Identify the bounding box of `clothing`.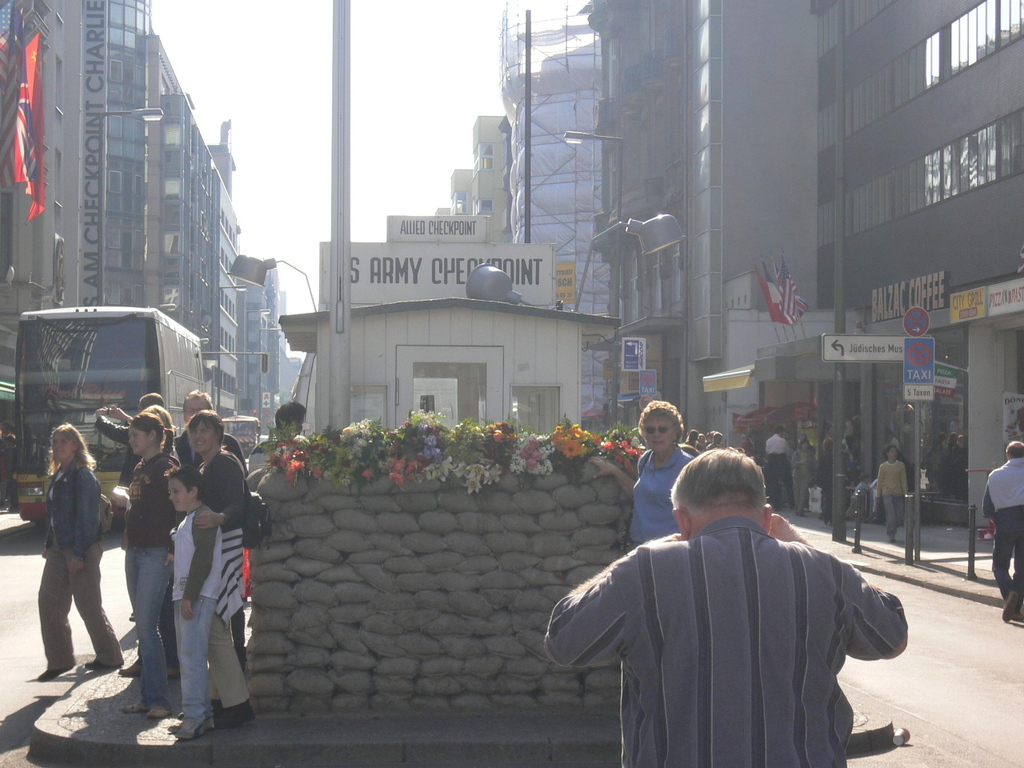
x1=708 y1=438 x2=721 y2=450.
